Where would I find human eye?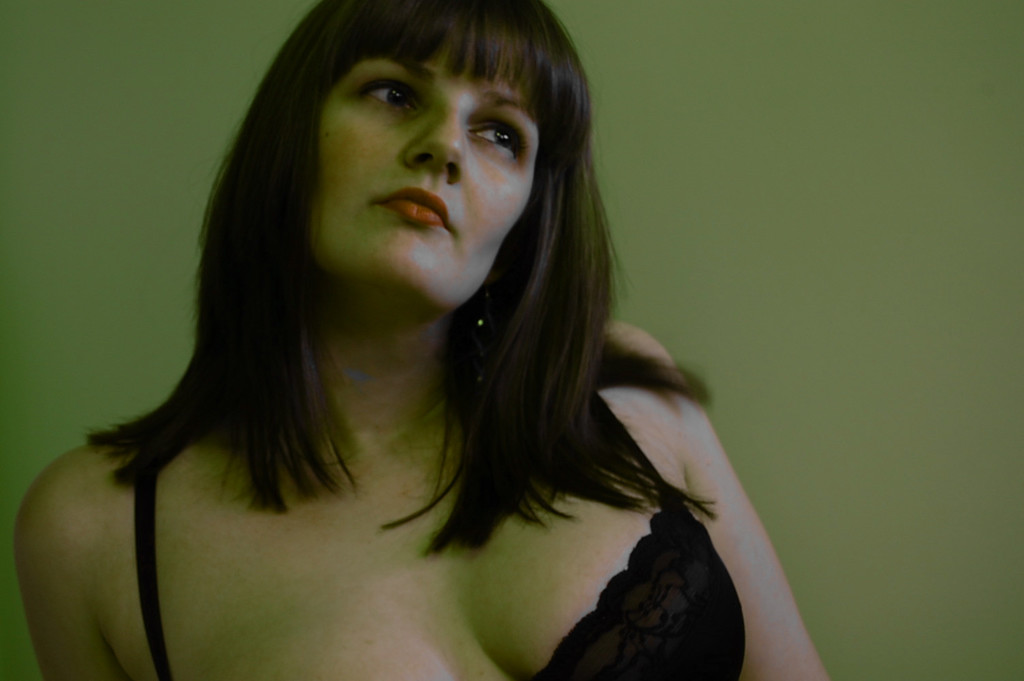
At 469,114,522,157.
